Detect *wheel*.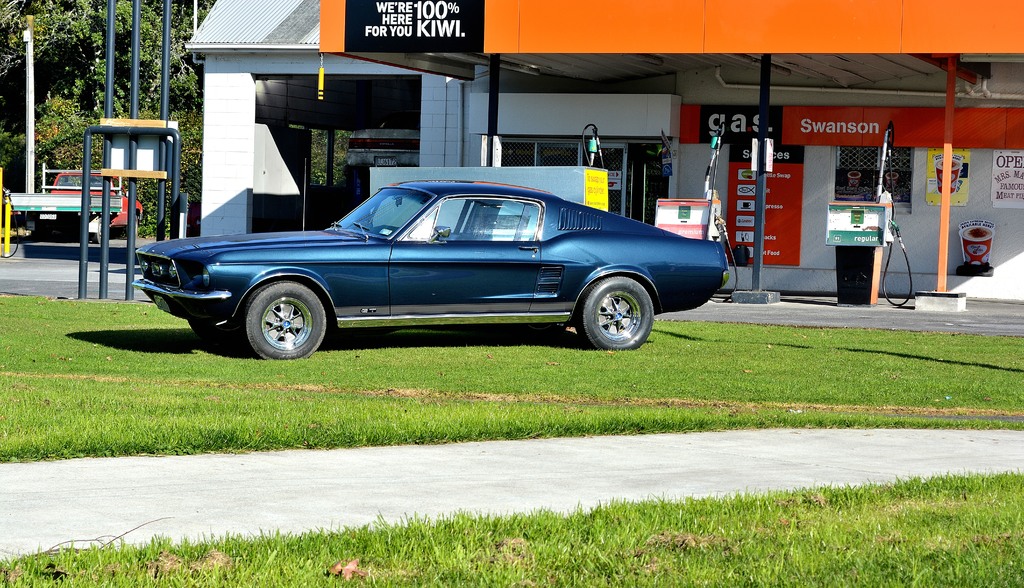
Detected at box=[188, 316, 224, 333].
